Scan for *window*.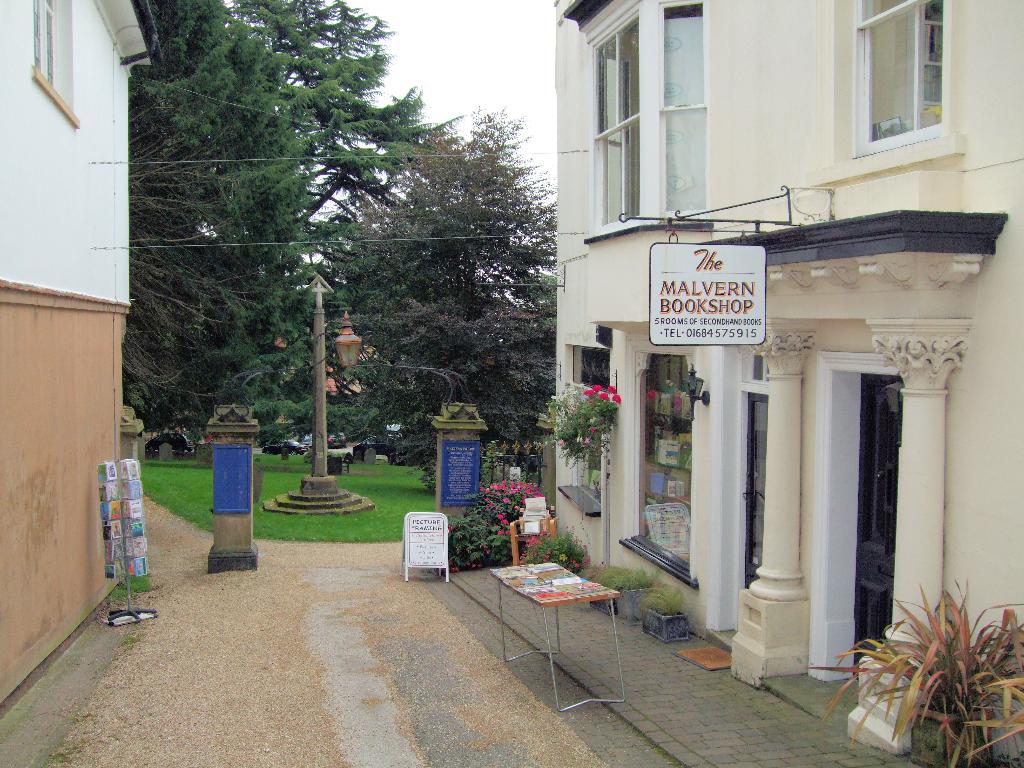
Scan result: Rect(586, 16, 645, 234).
